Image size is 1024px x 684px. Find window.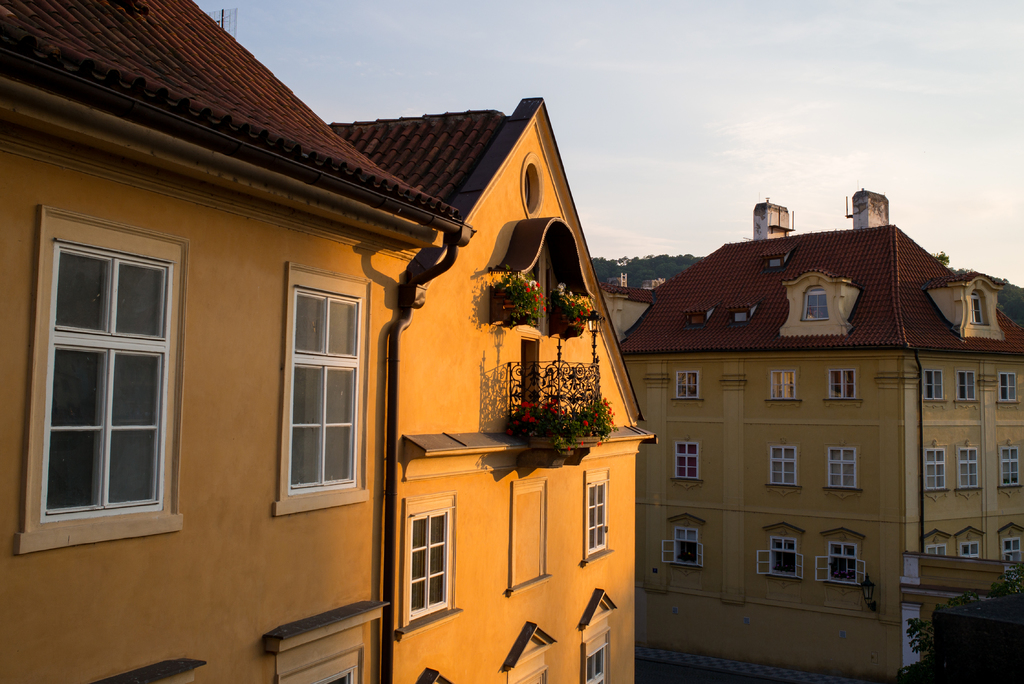
x1=955 y1=368 x2=977 y2=400.
